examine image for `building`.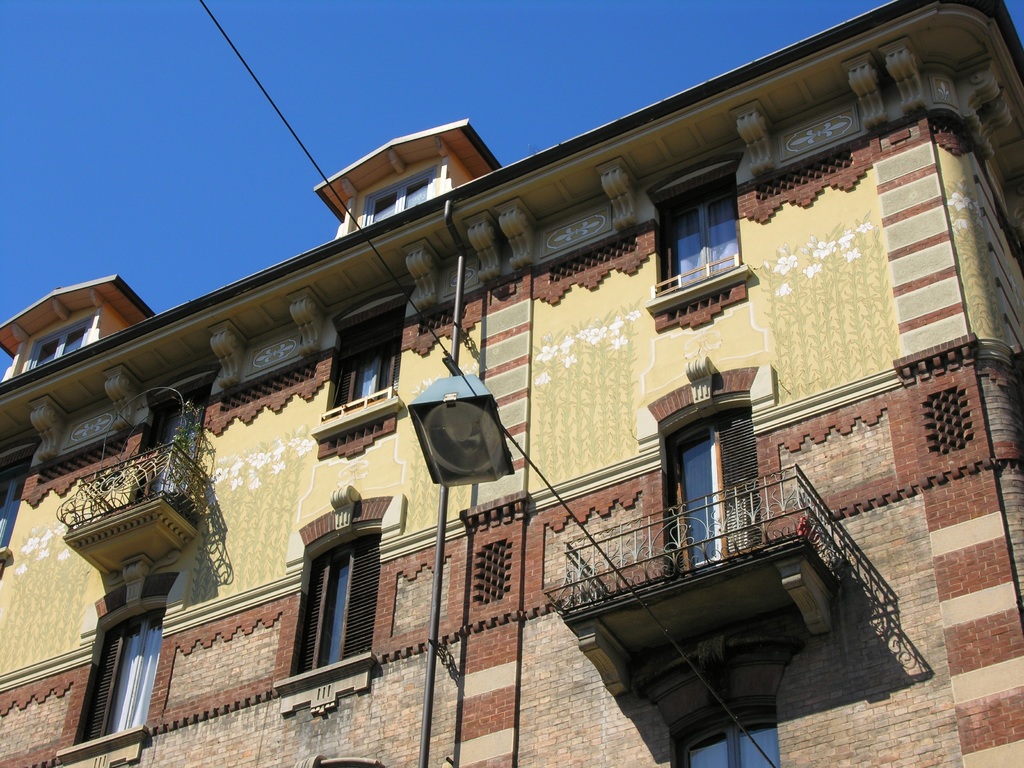
Examination result: 0:0:1023:767.
